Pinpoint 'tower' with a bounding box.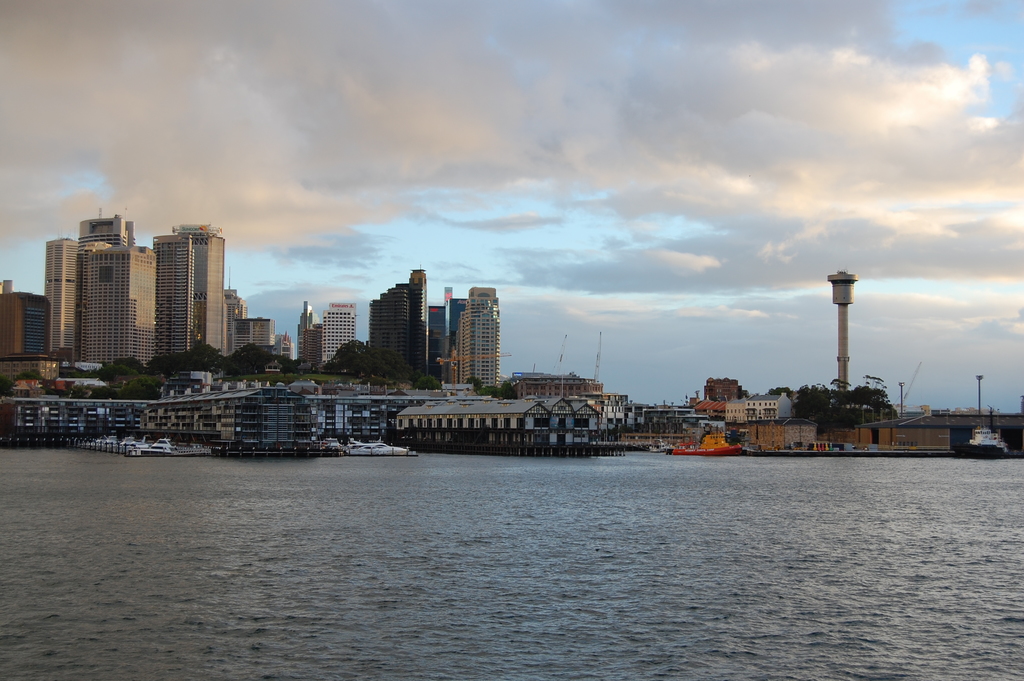
bbox(412, 266, 426, 363).
